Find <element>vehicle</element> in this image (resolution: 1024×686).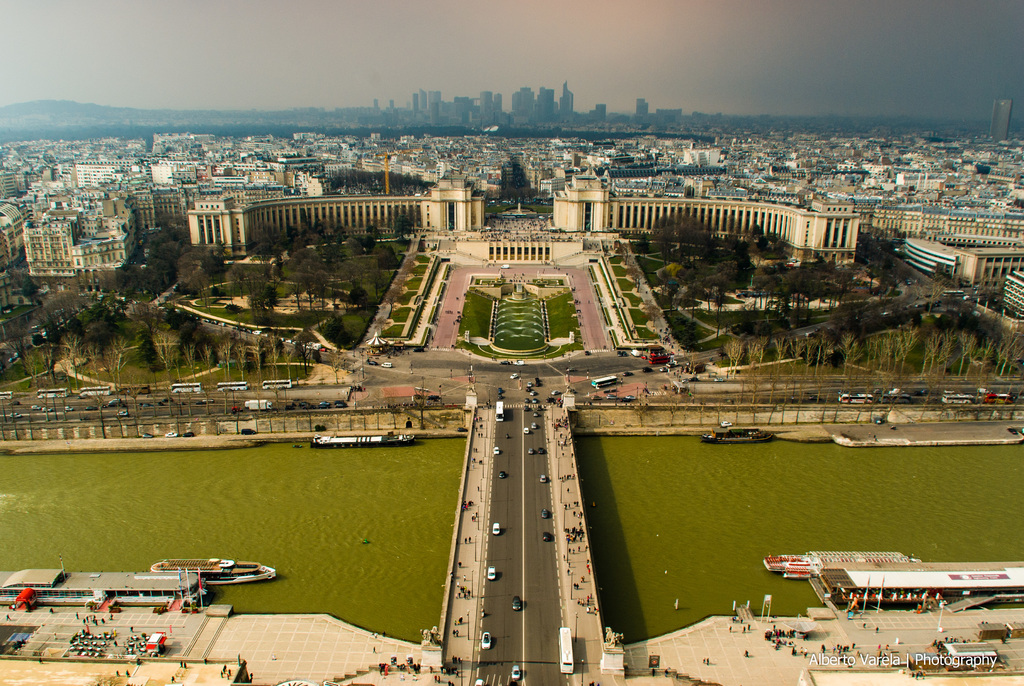
l=31, t=403, r=36, b=413.
